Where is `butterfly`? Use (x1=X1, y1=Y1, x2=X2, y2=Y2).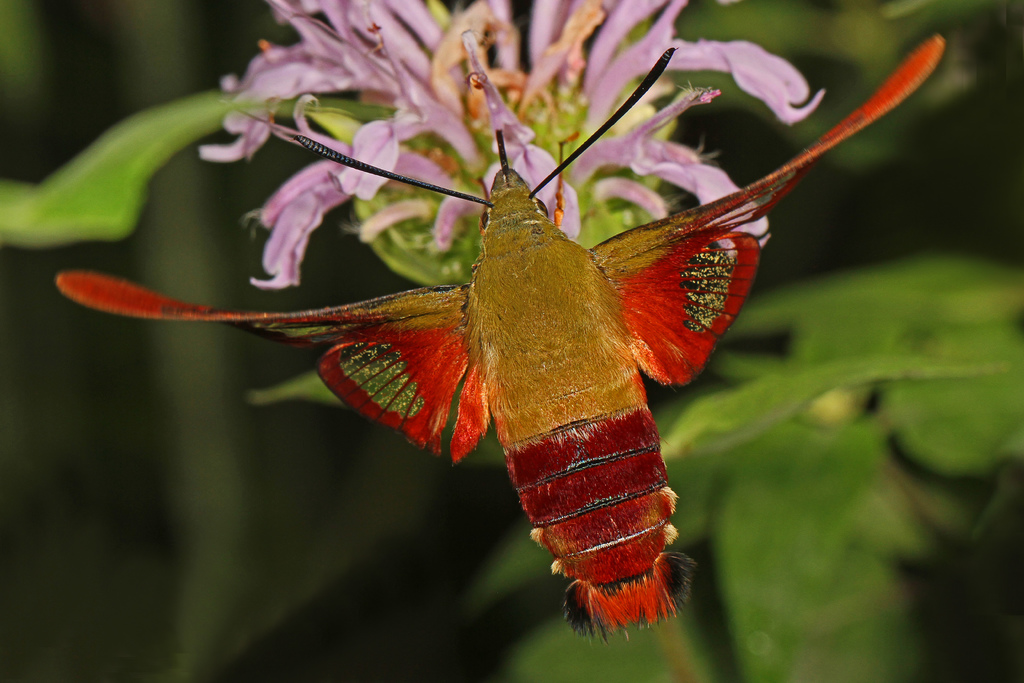
(x1=146, y1=40, x2=865, y2=657).
